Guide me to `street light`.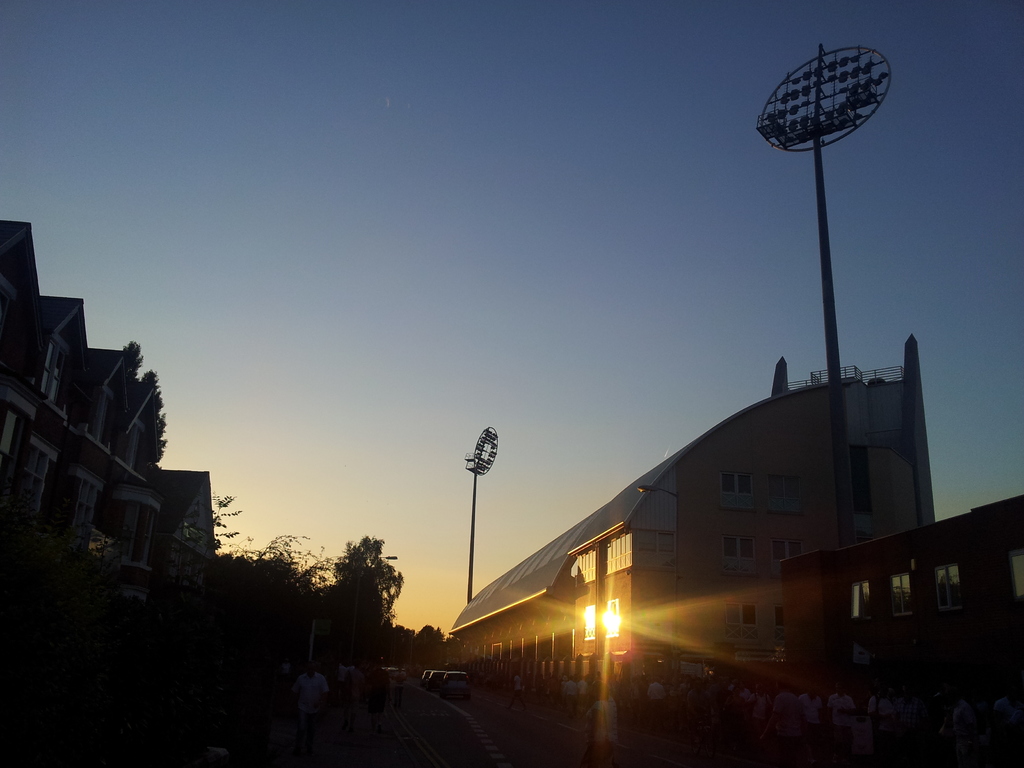
Guidance: left=384, top=551, right=399, bottom=562.
